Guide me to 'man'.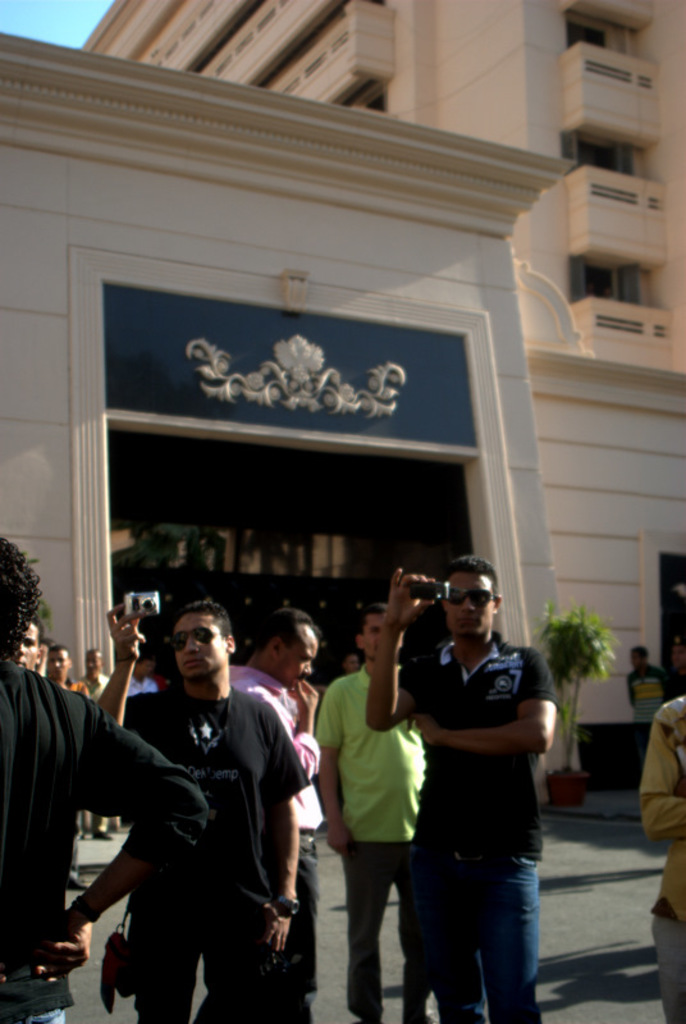
Guidance: [626,648,672,759].
